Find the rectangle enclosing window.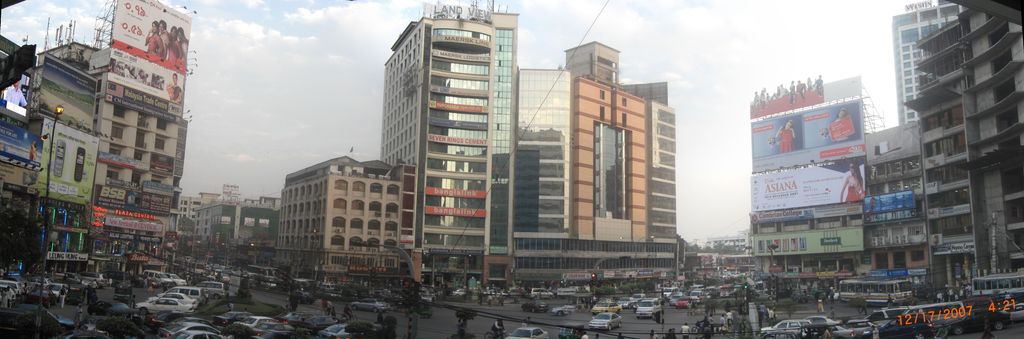
[905, 79, 911, 86].
